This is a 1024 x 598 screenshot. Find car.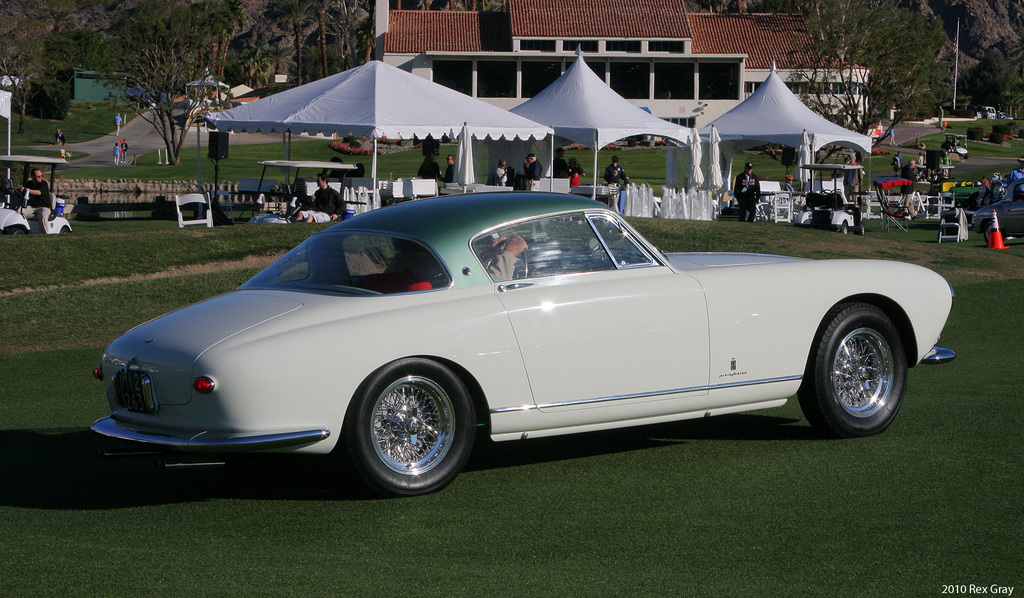
Bounding box: [x1=65, y1=197, x2=926, y2=481].
